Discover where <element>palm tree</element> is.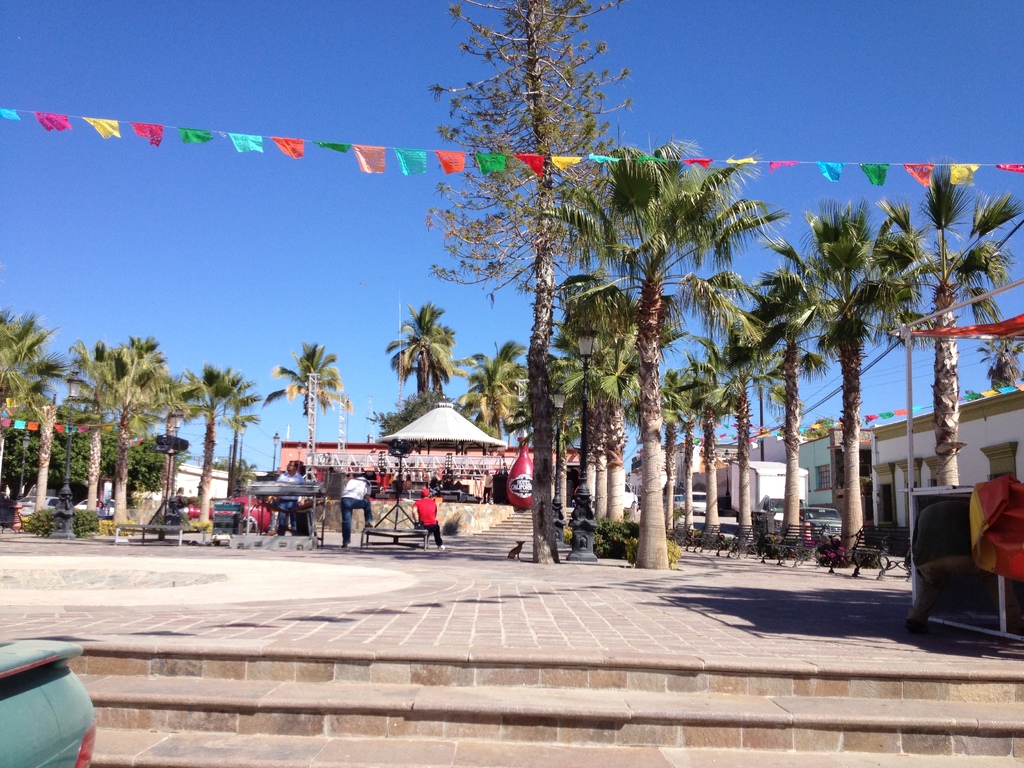
Discovered at select_region(860, 184, 999, 351).
